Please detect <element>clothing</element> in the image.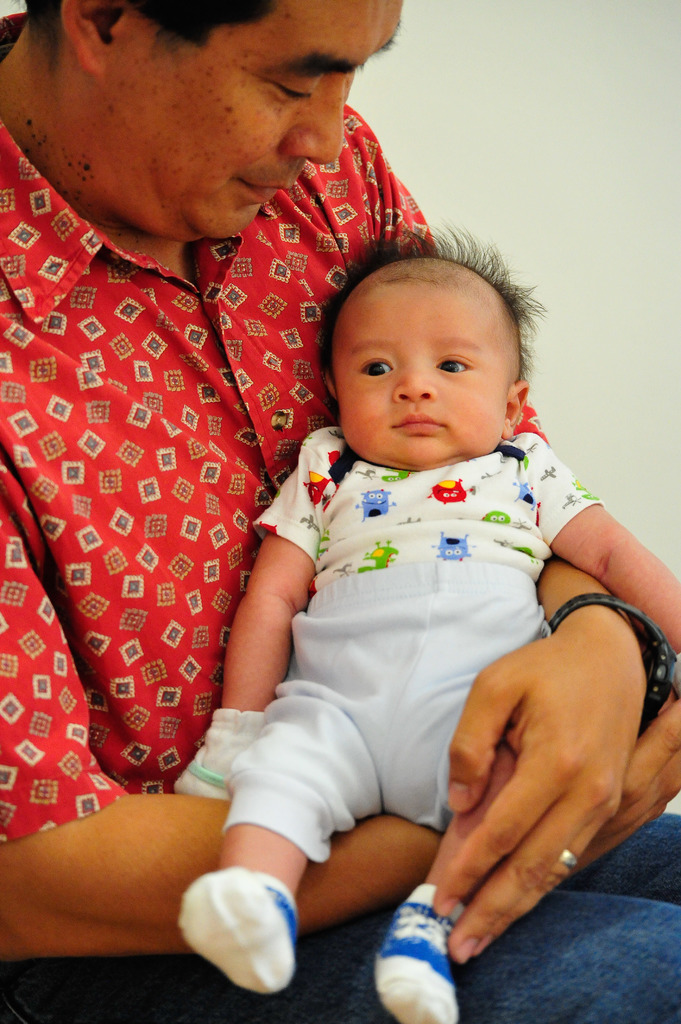
0, 6, 680, 1023.
